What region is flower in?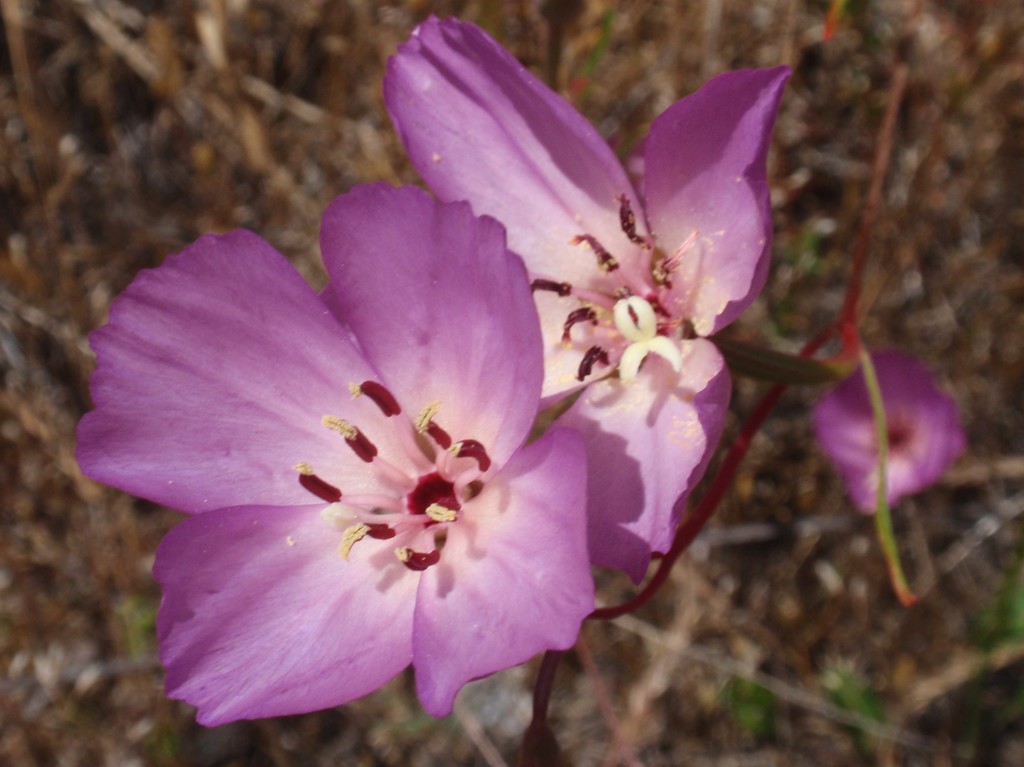
box(374, 12, 792, 574).
